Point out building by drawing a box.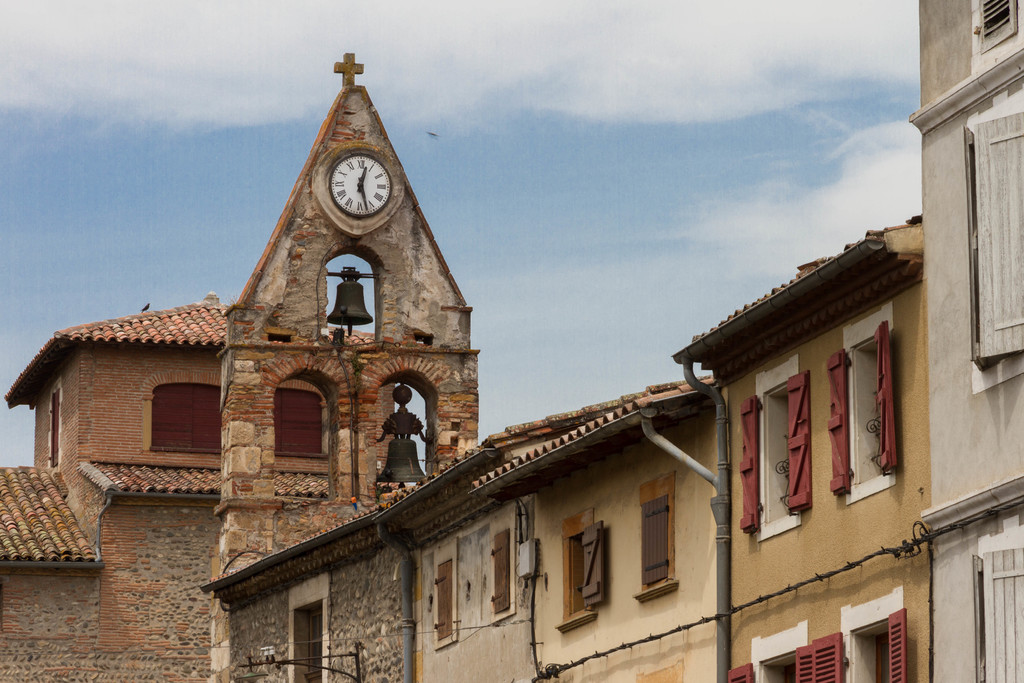
(0, 288, 397, 682).
